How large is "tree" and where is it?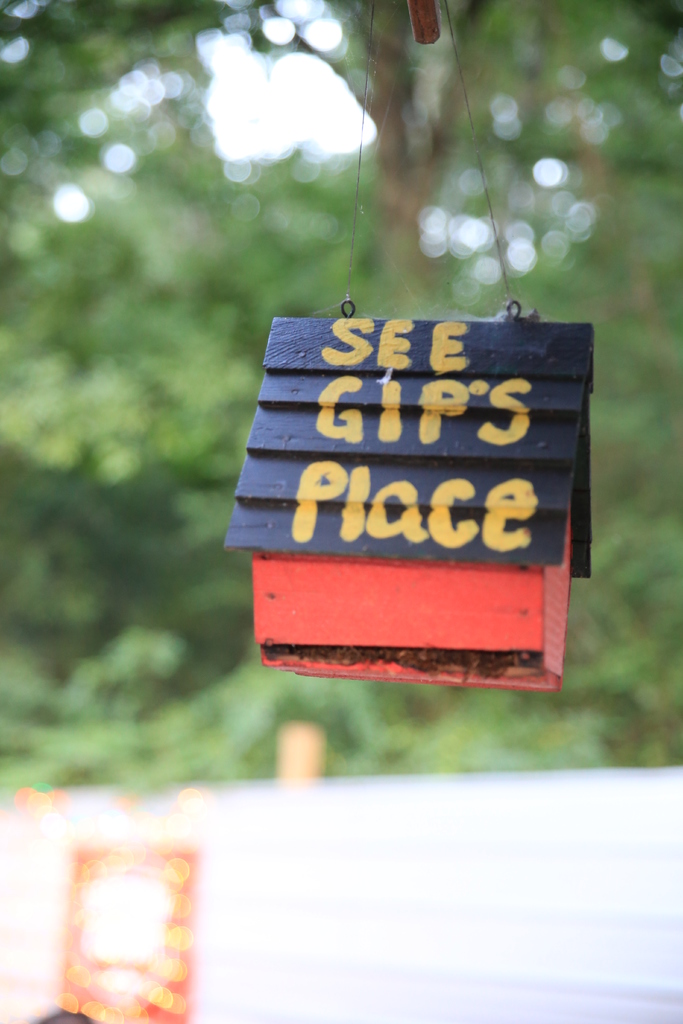
Bounding box: bbox=[0, 0, 682, 788].
